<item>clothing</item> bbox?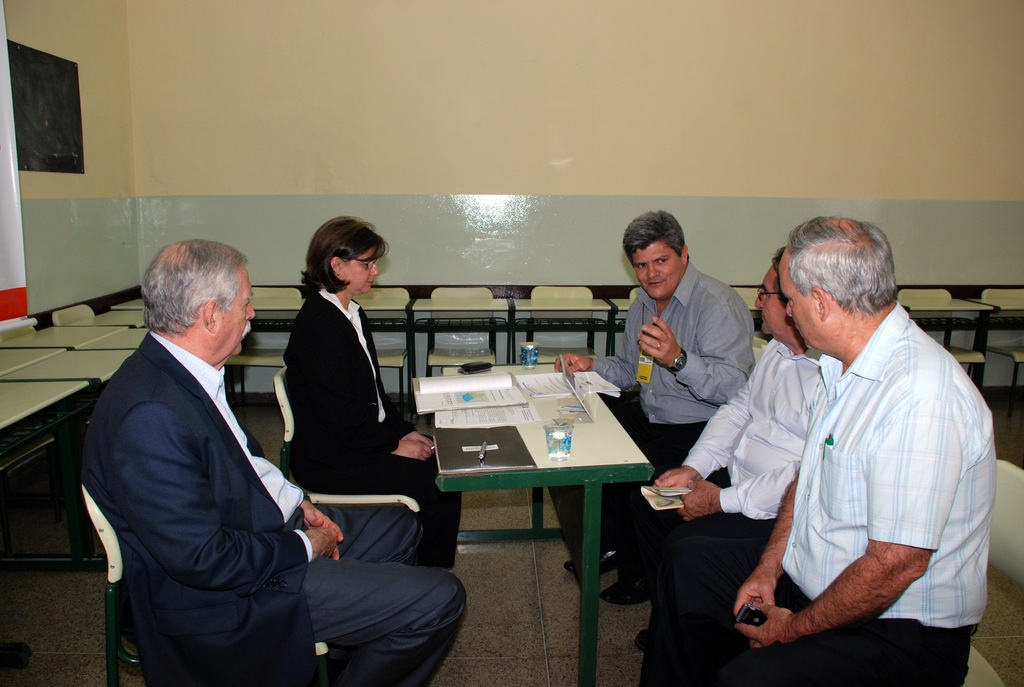
BBox(562, 263, 773, 572)
